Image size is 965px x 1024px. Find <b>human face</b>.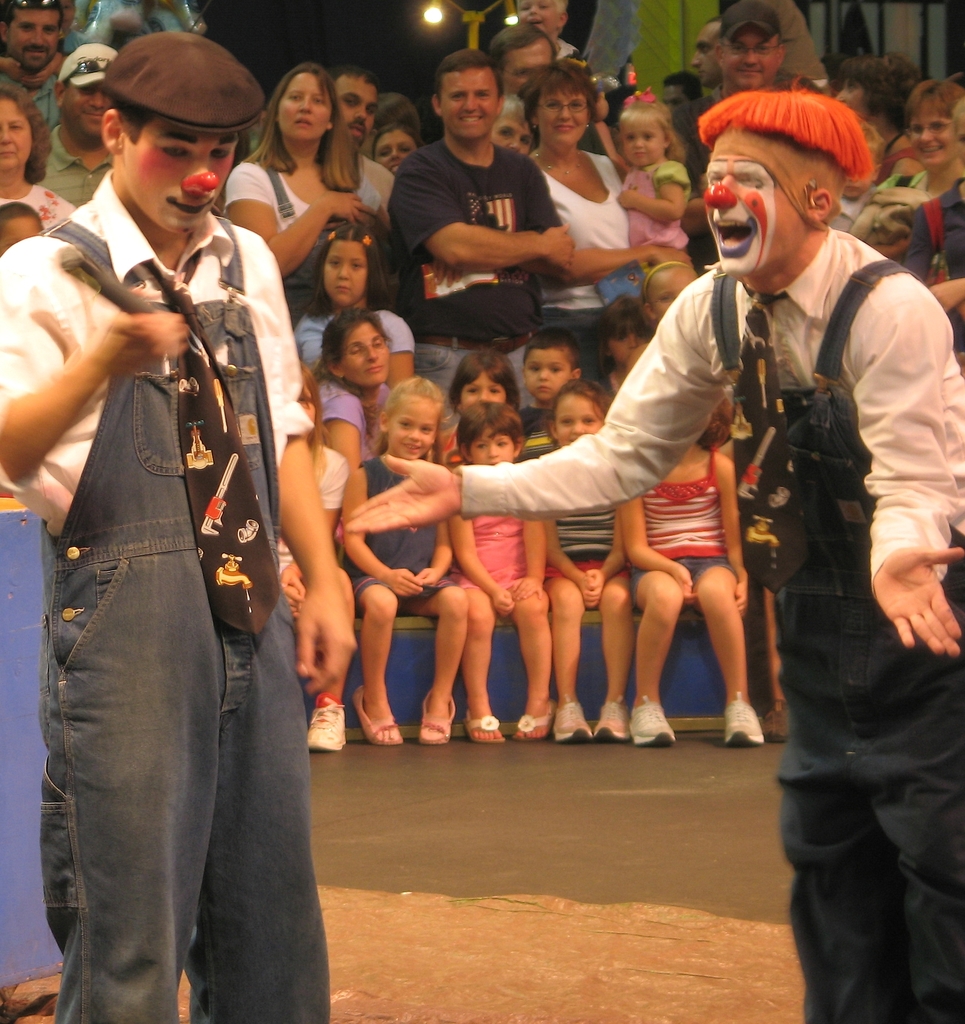
120:102:257:241.
